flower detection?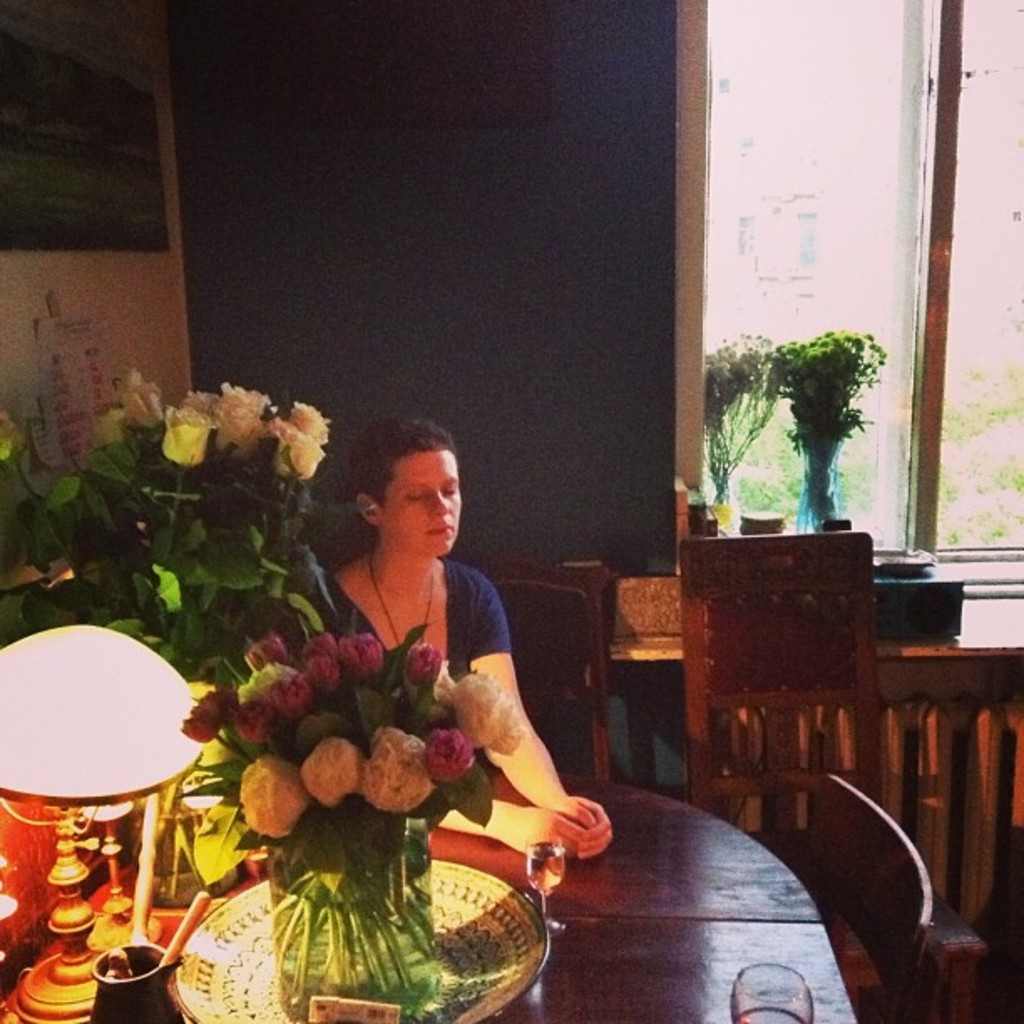
[176, 689, 239, 743]
